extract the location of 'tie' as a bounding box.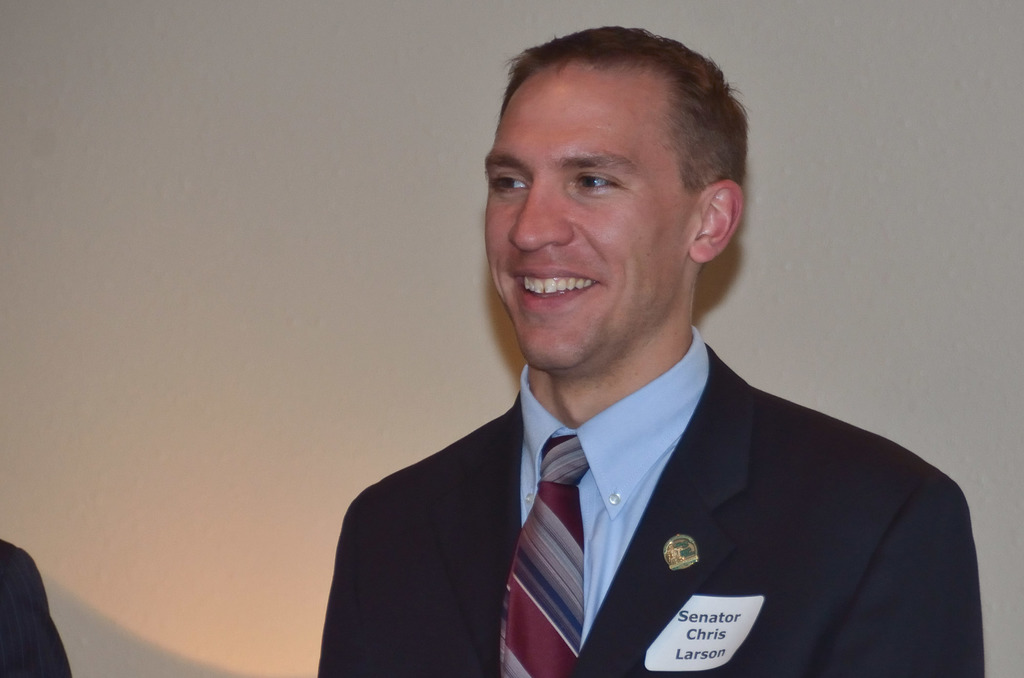
493, 435, 595, 677.
